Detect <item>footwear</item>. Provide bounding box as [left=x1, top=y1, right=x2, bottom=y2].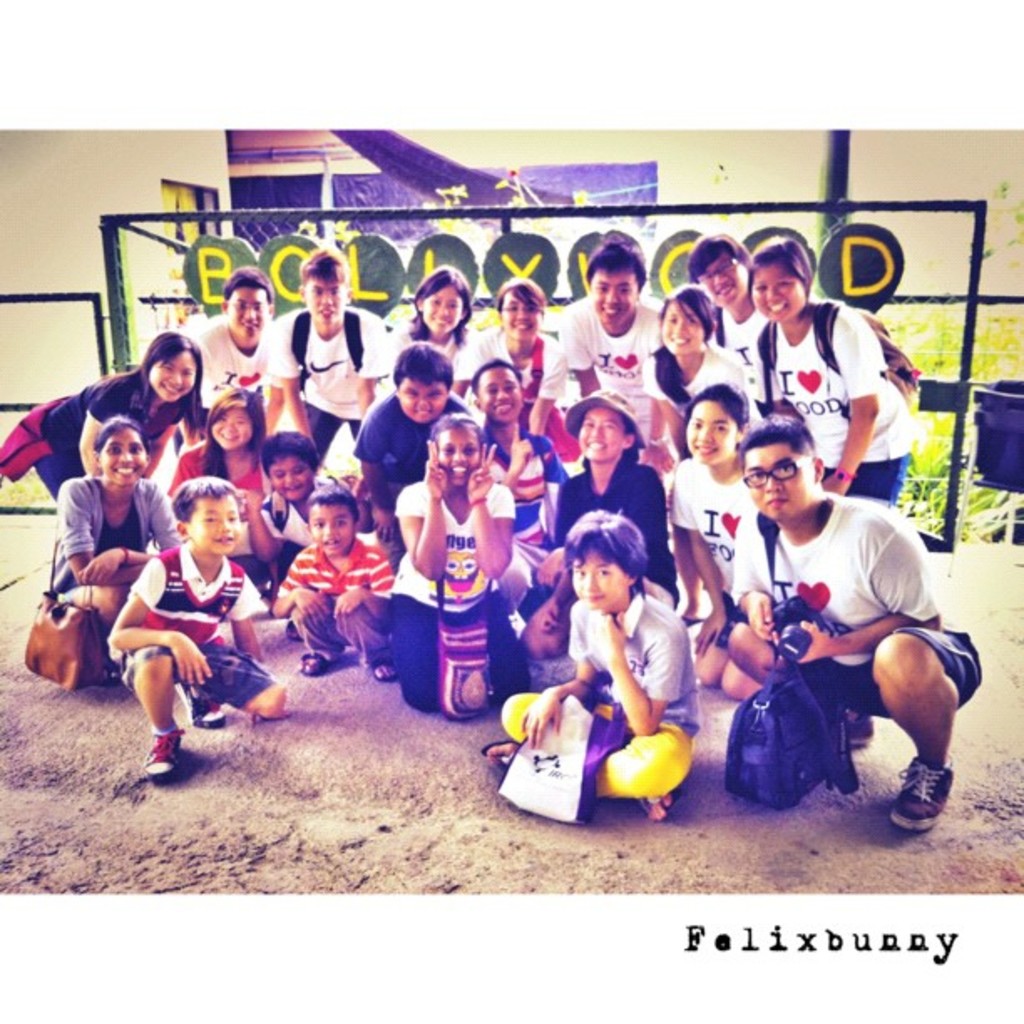
[left=149, top=726, right=186, bottom=783].
